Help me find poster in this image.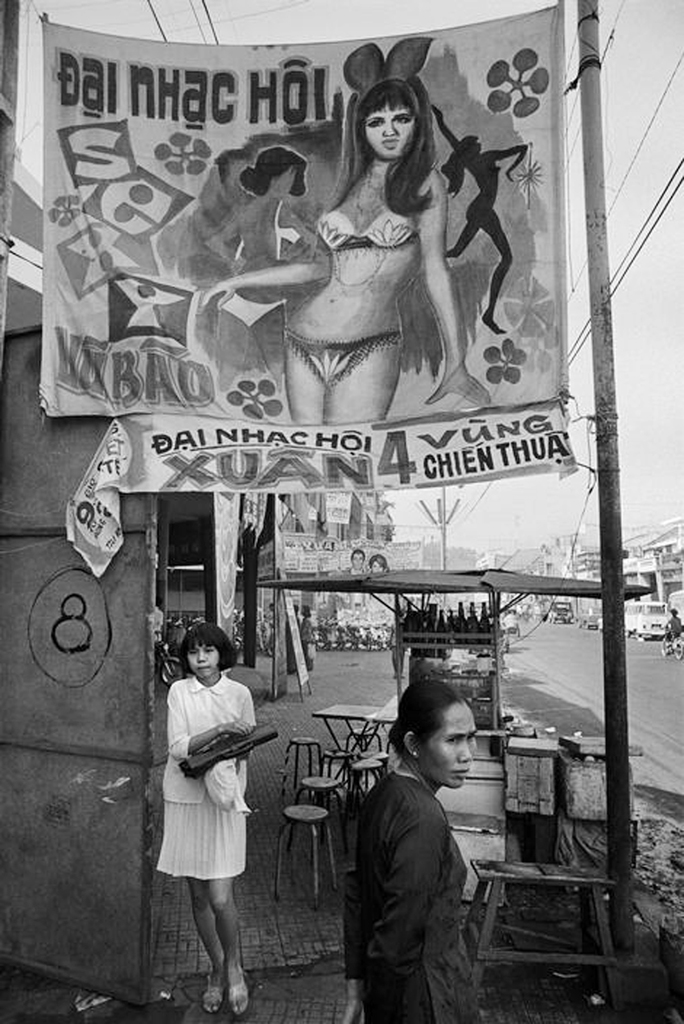
Found it: l=274, t=533, r=341, b=575.
